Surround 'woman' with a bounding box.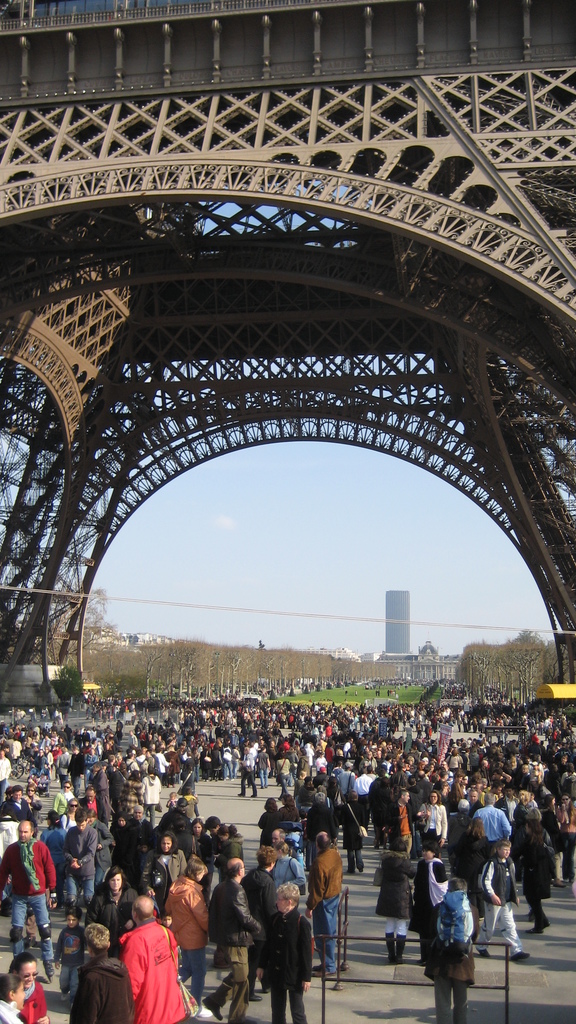
bbox=[538, 796, 566, 869].
